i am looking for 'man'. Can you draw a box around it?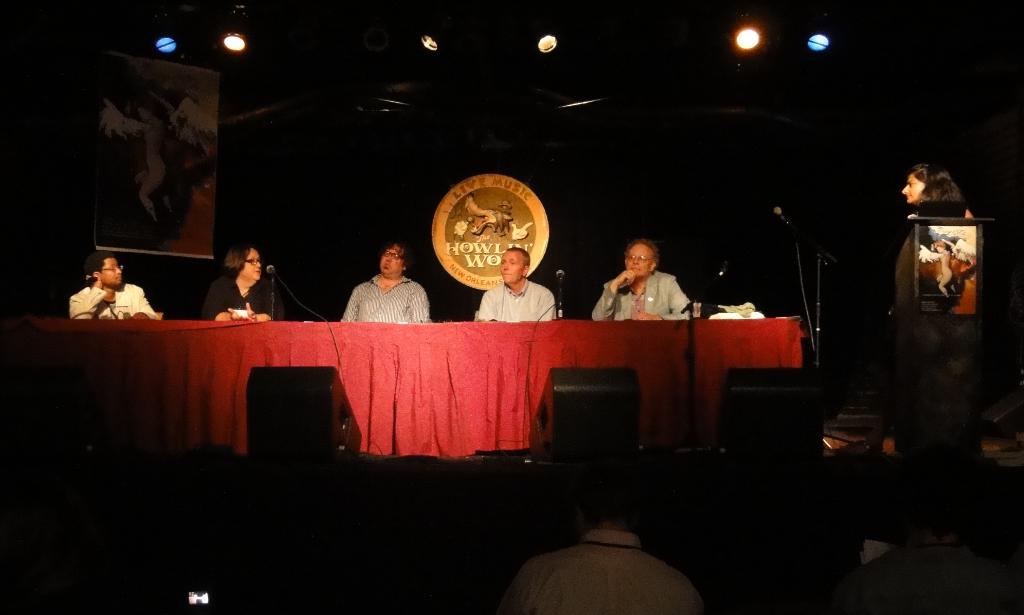
Sure, the bounding box is crop(477, 245, 556, 320).
